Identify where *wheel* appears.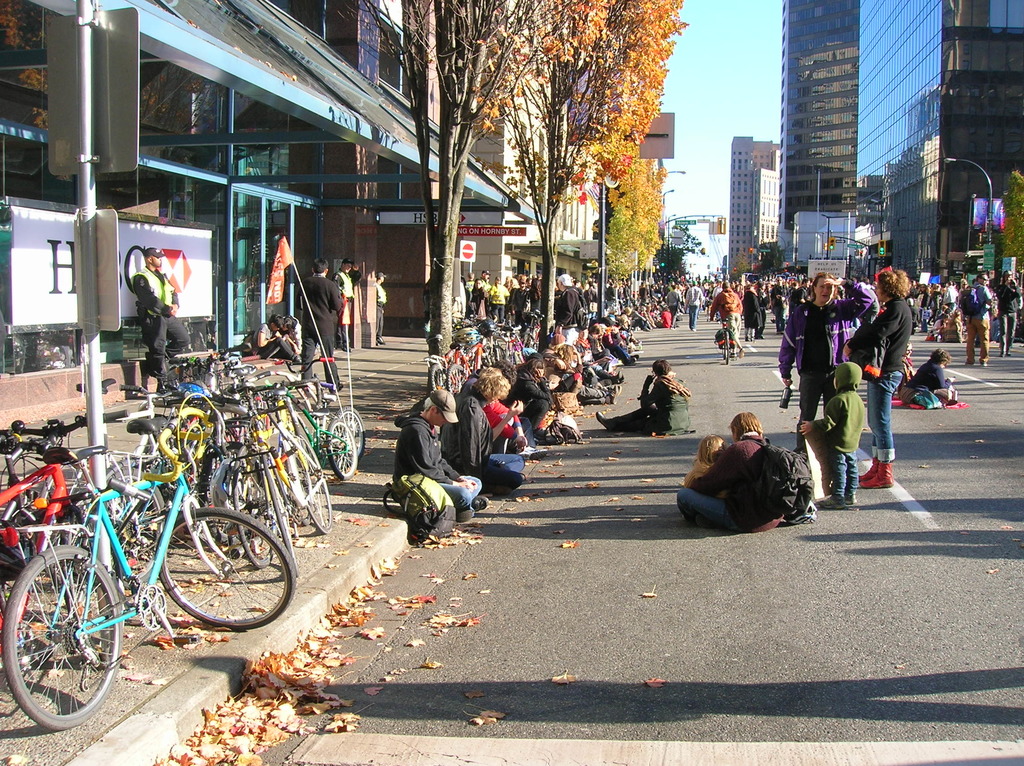
Appears at region(7, 559, 113, 726).
